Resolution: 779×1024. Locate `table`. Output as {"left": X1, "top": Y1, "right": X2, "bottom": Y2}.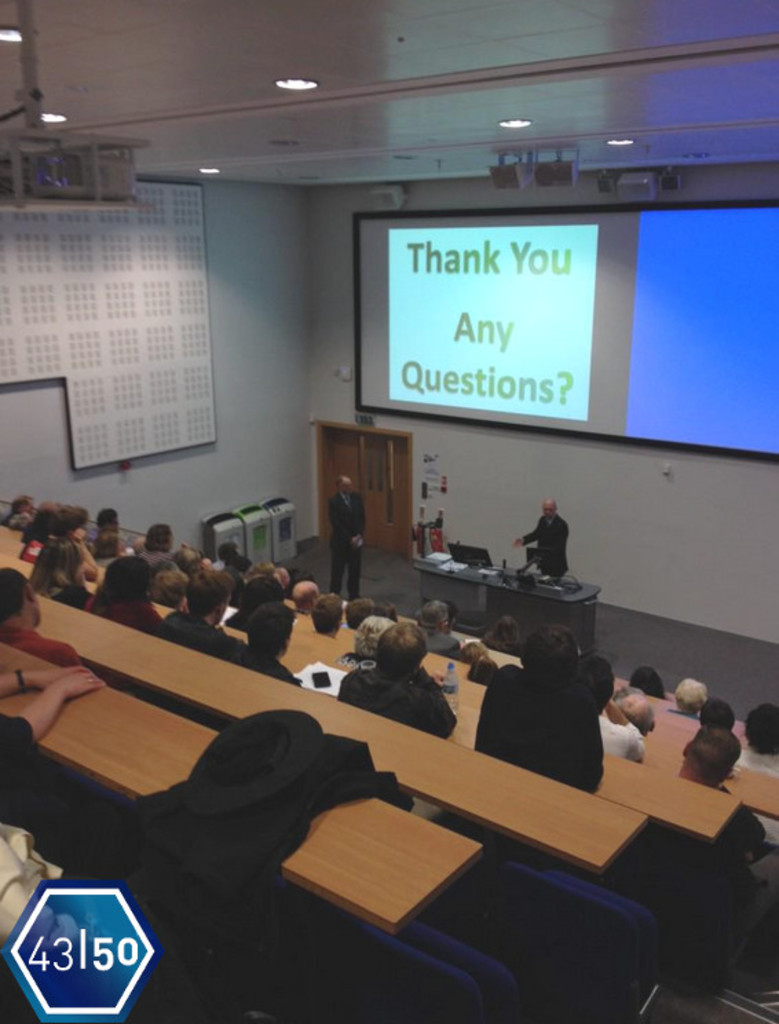
{"left": 0, "top": 581, "right": 634, "bottom": 864}.
